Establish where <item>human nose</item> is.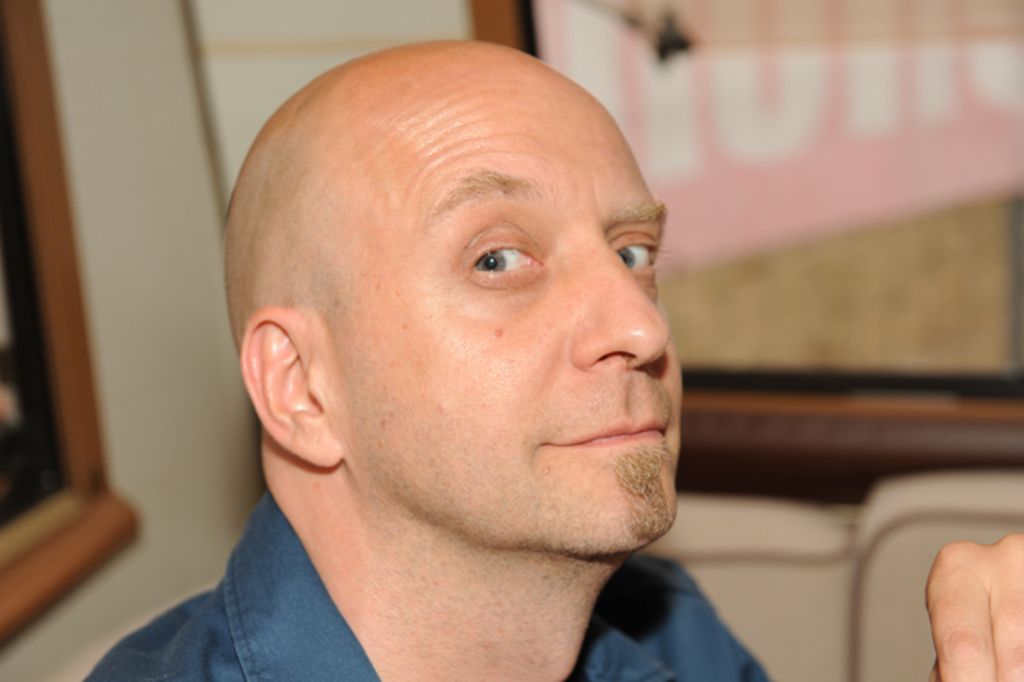
Established at (568, 224, 680, 378).
